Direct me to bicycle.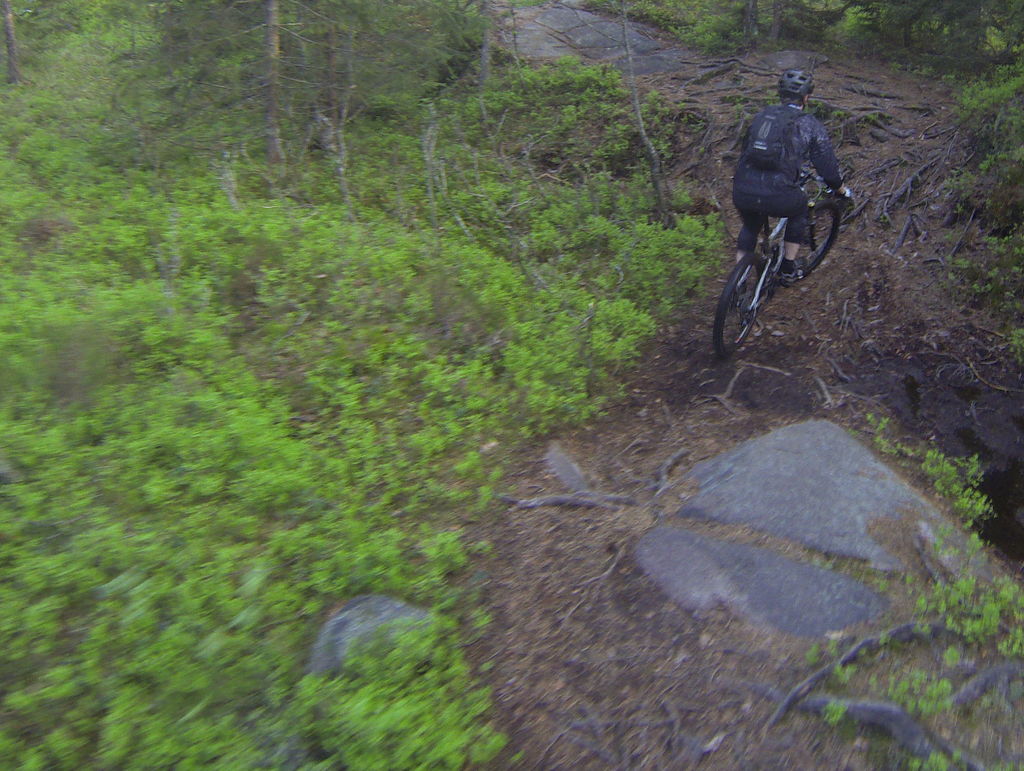
Direction: <bbox>725, 148, 830, 360</bbox>.
